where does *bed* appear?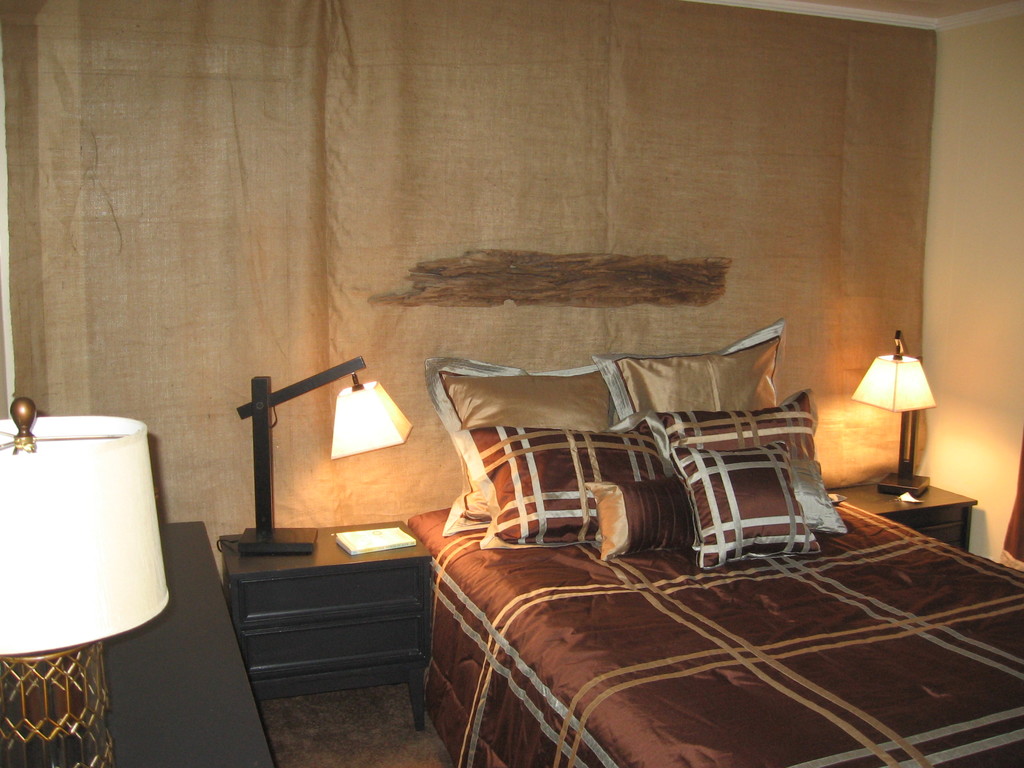
Appears at bbox=(399, 348, 1007, 755).
